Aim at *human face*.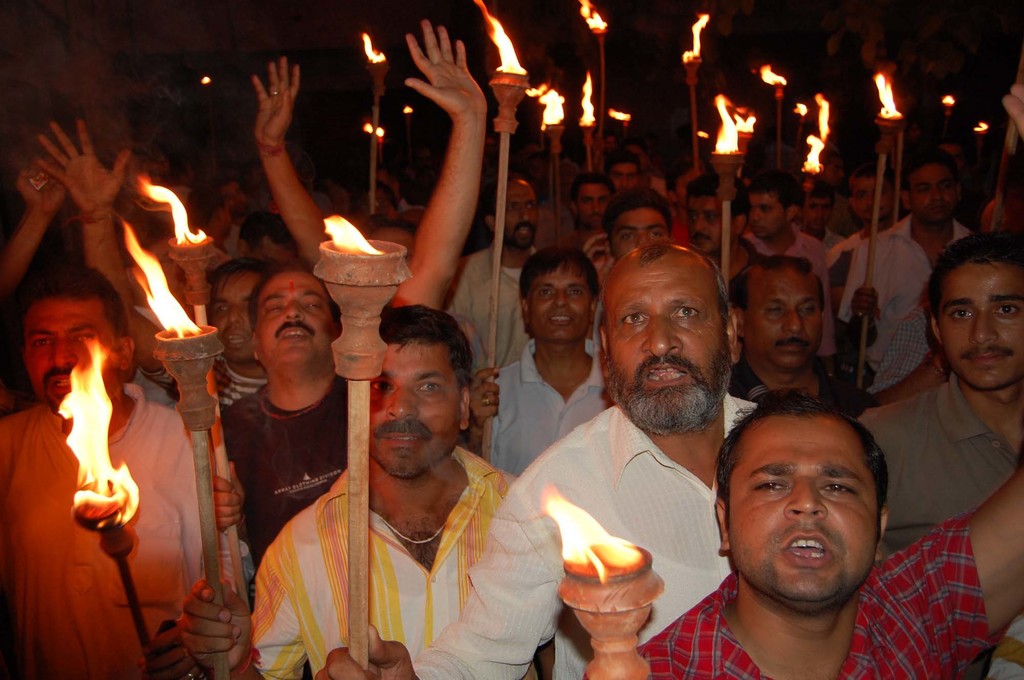
Aimed at l=252, t=274, r=333, b=374.
